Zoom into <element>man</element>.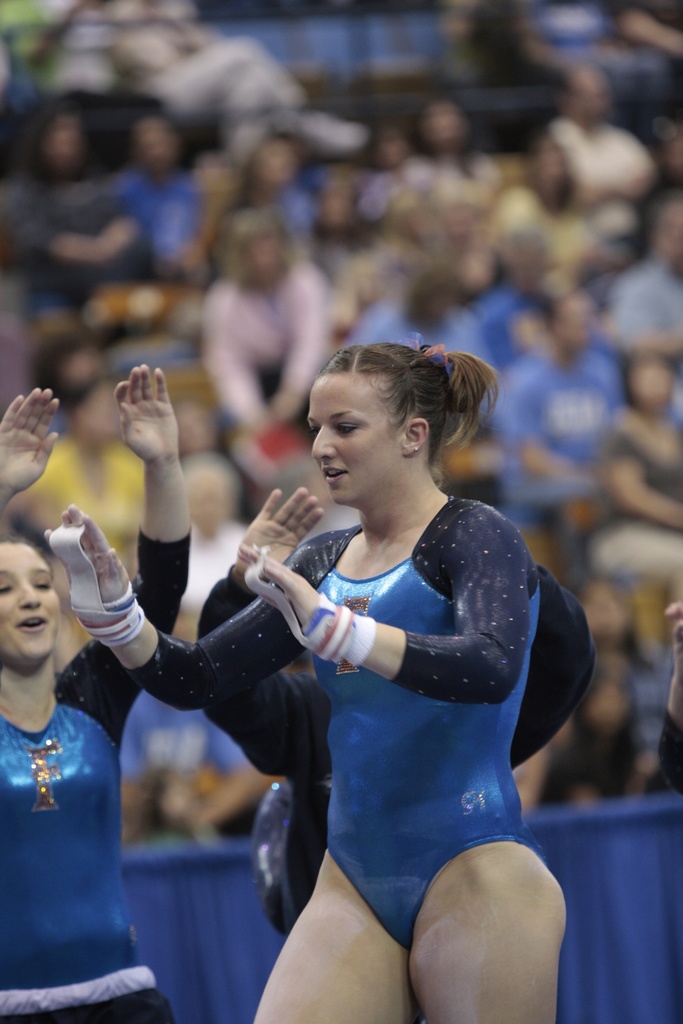
Zoom target: bbox(558, 70, 666, 265).
